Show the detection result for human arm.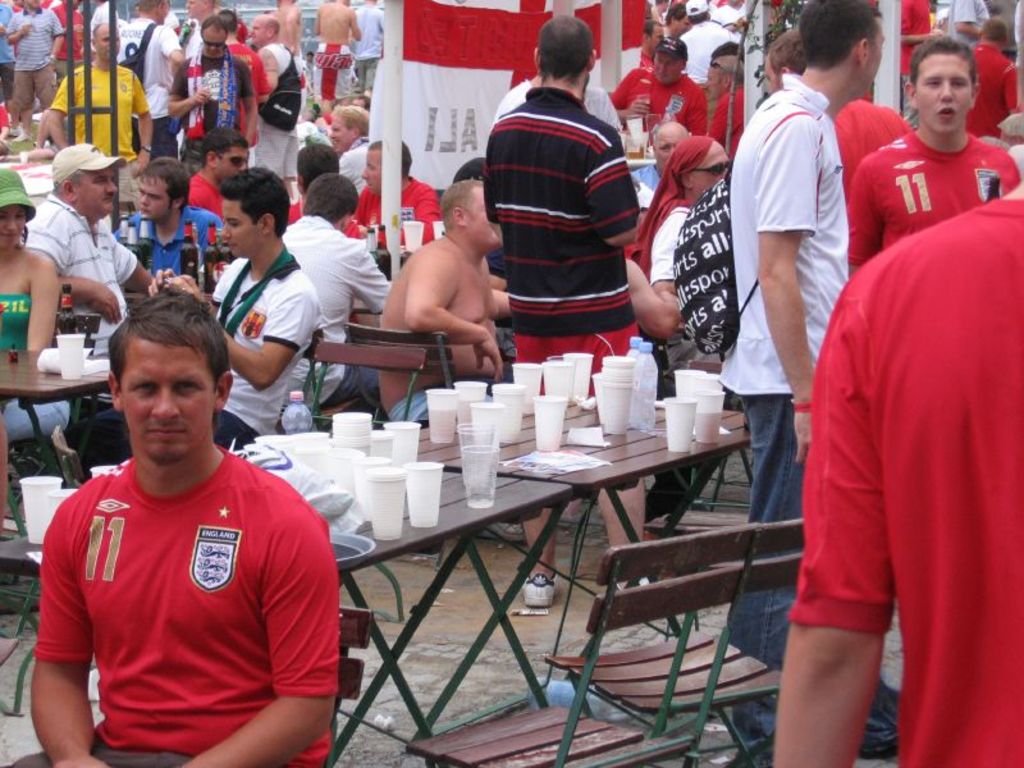
<box>627,256,684,346</box>.
